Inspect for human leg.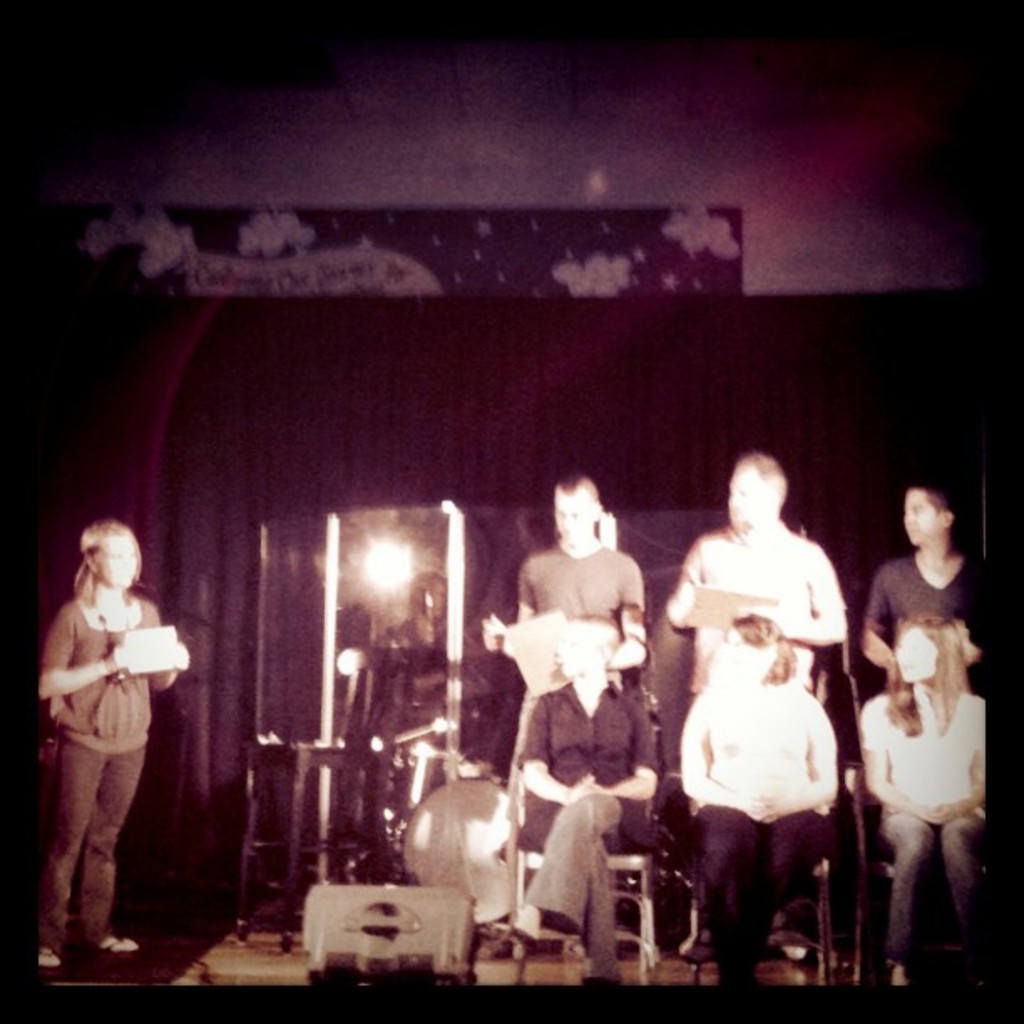
Inspection: region(877, 812, 932, 989).
